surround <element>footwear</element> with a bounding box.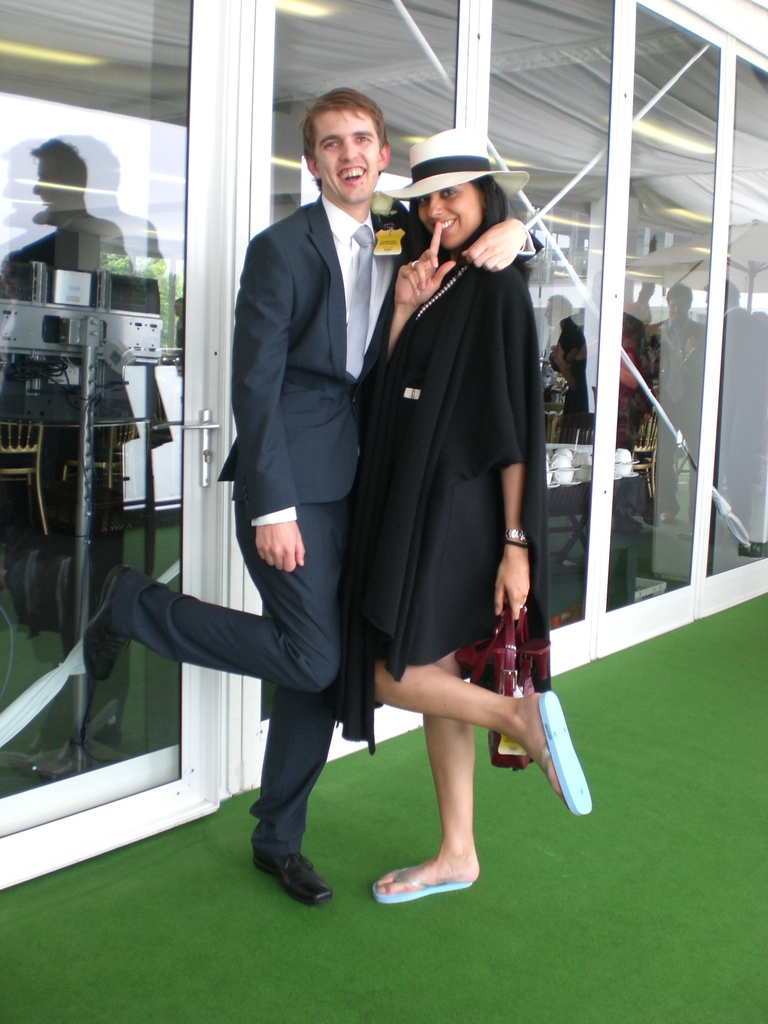
[left=365, top=858, right=462, bottom=904].
